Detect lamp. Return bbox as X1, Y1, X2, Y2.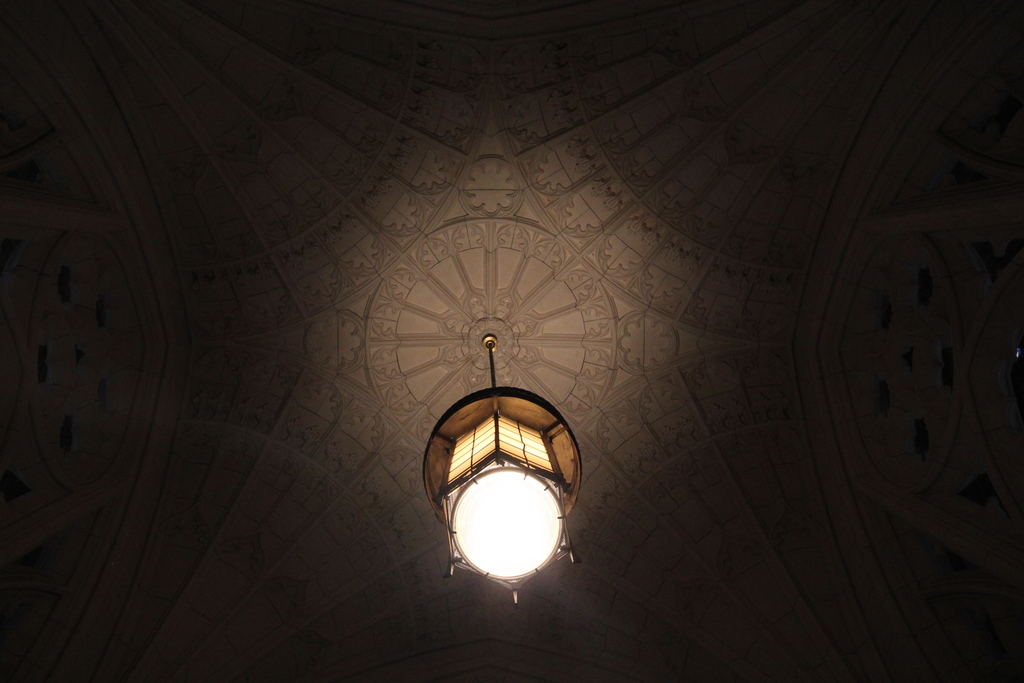
430, 358, 589, 602.
